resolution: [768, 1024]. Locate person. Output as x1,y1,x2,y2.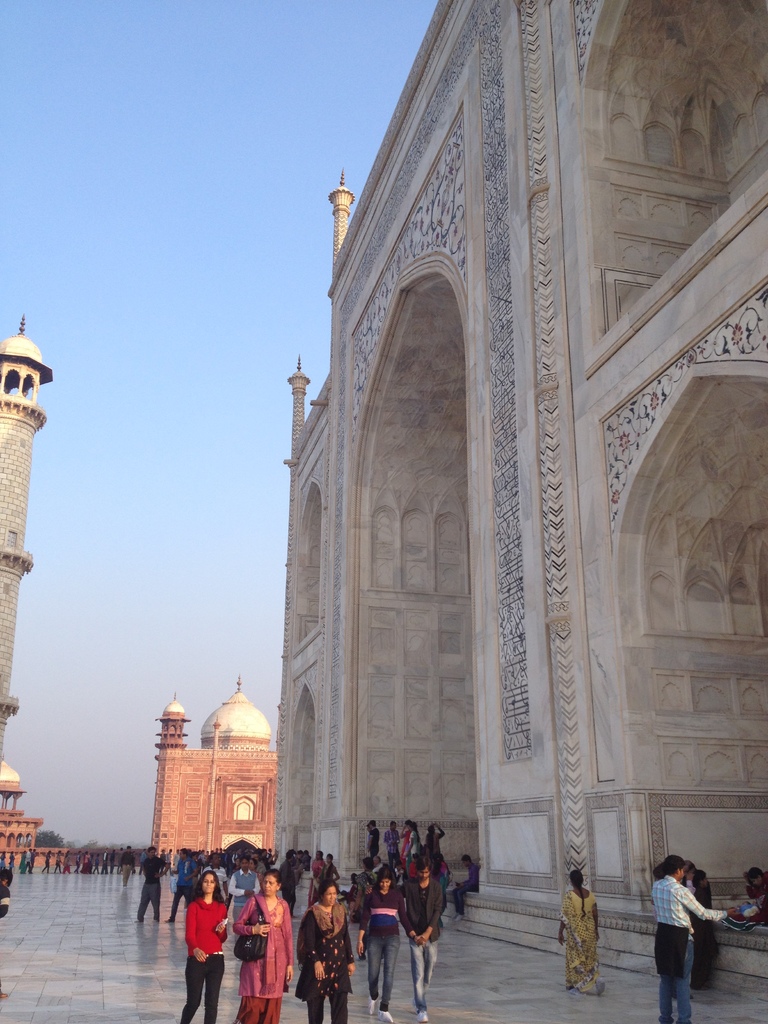
353,856,379,913.
